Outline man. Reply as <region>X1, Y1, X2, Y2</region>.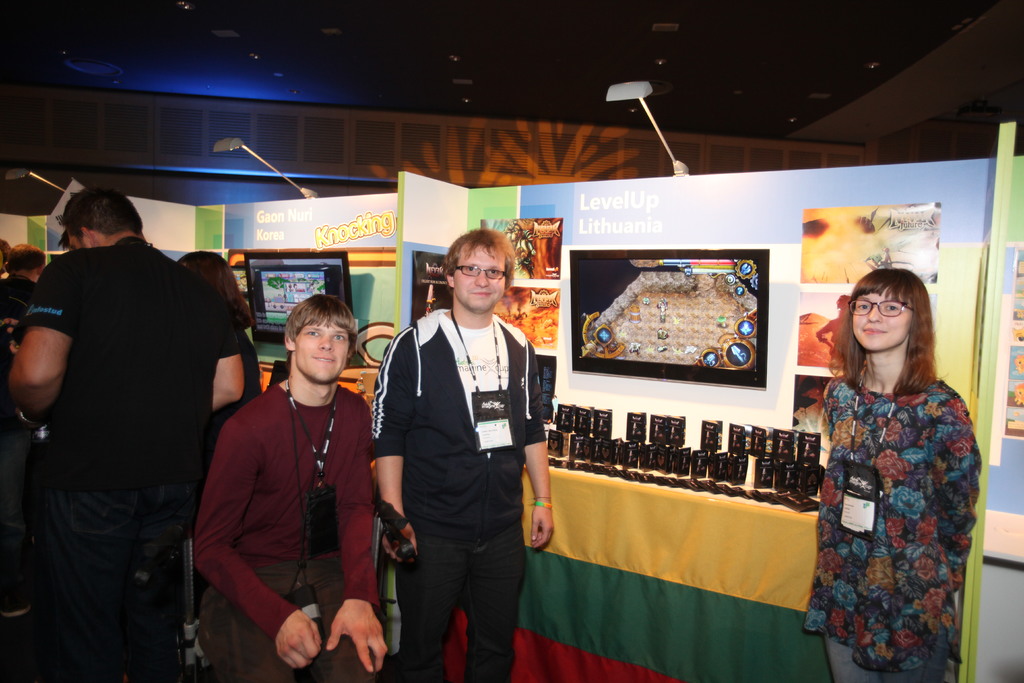
<region>371, 226, 554, 682</region>.
